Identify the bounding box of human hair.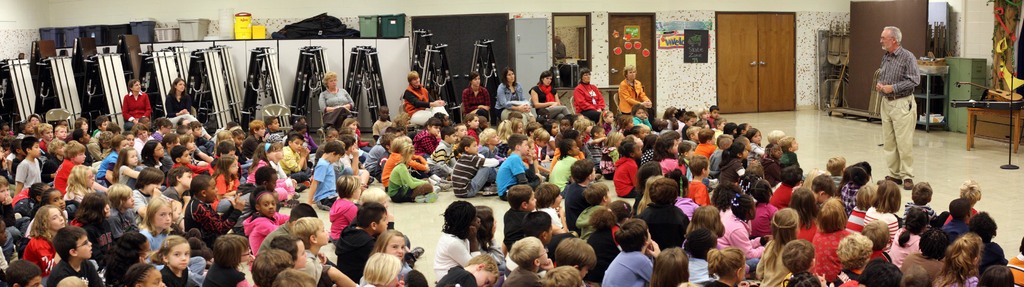
<region>639, 160, 661, 186</region>.
